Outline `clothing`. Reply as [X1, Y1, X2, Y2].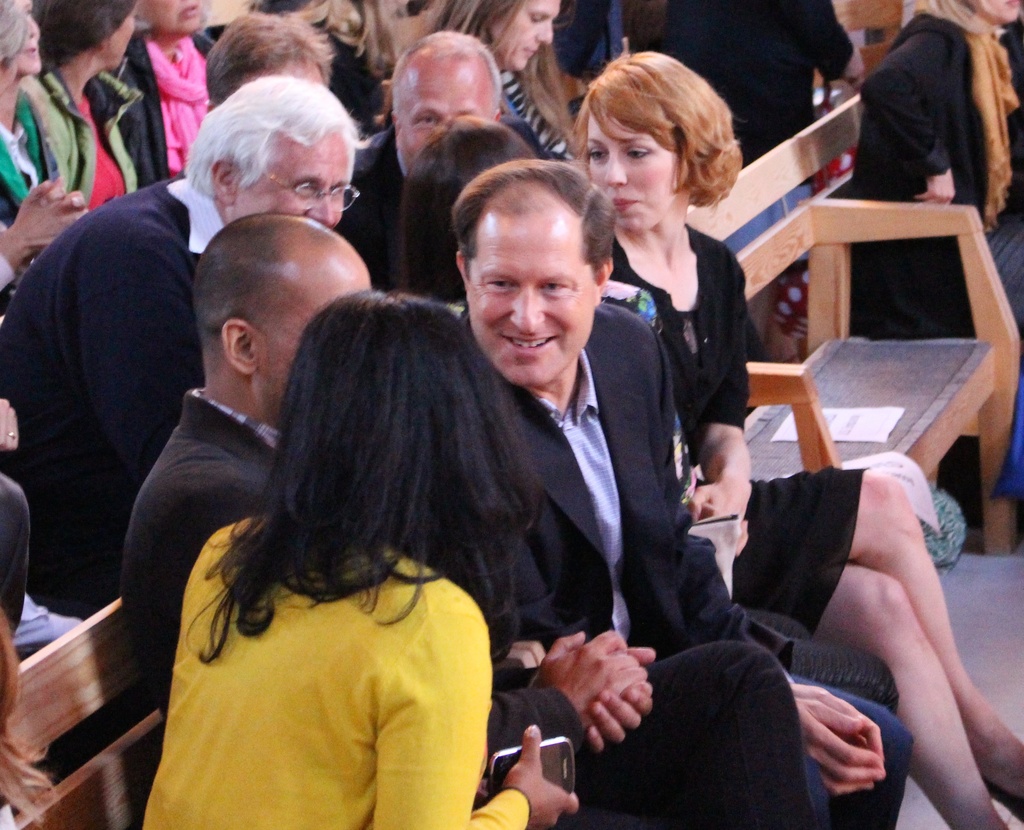
[847, 7, 1023, 324].
